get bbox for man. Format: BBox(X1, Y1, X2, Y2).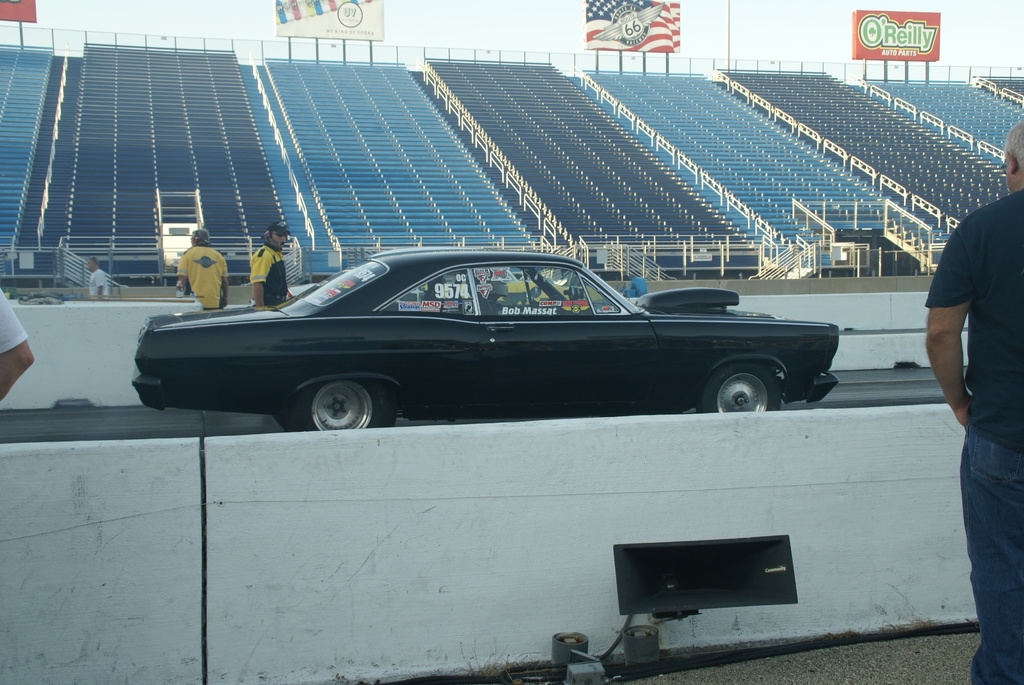
BBox(243, 227, 303, 310).
